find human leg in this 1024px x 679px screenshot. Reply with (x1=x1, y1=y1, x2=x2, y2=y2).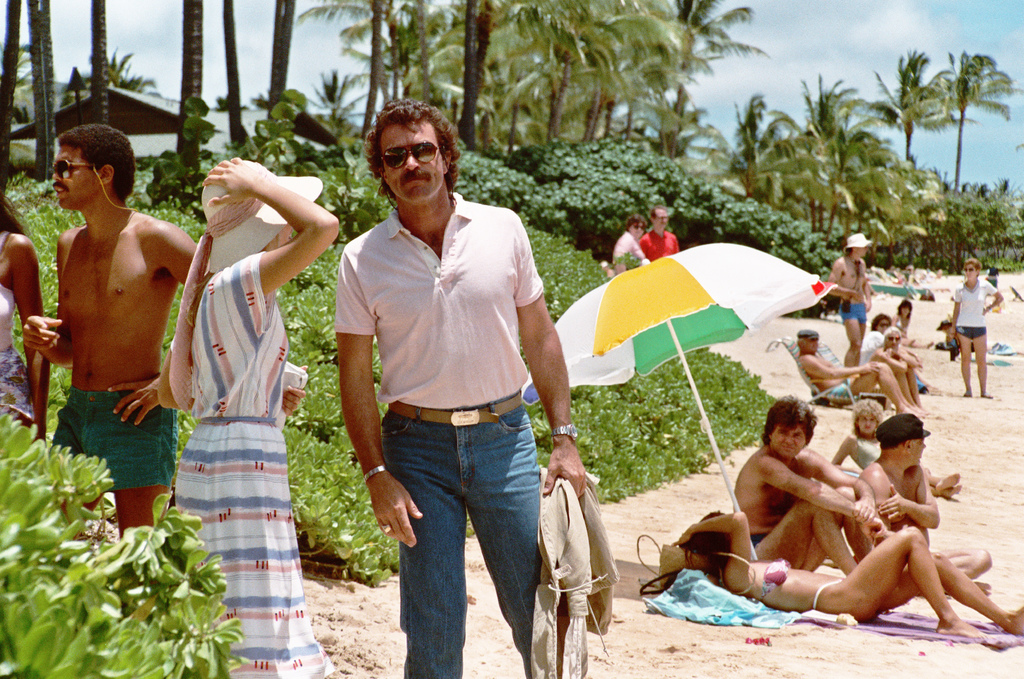
(x1=0, y1=348, x2=33, y2=428).
